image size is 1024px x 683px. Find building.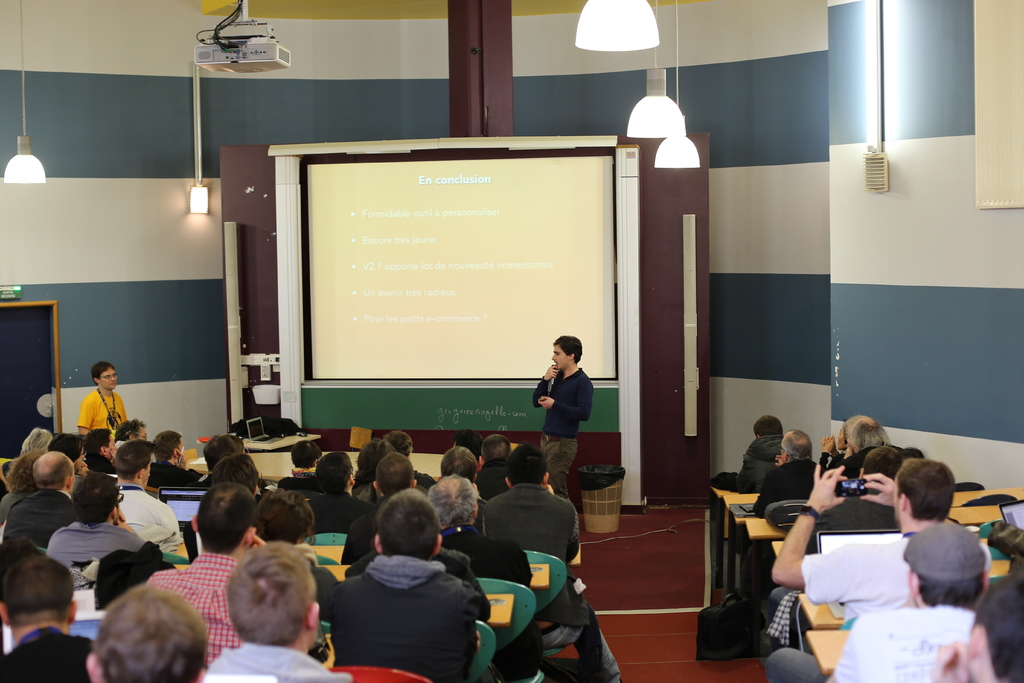
BBox(0, 0, 1023, 682).
